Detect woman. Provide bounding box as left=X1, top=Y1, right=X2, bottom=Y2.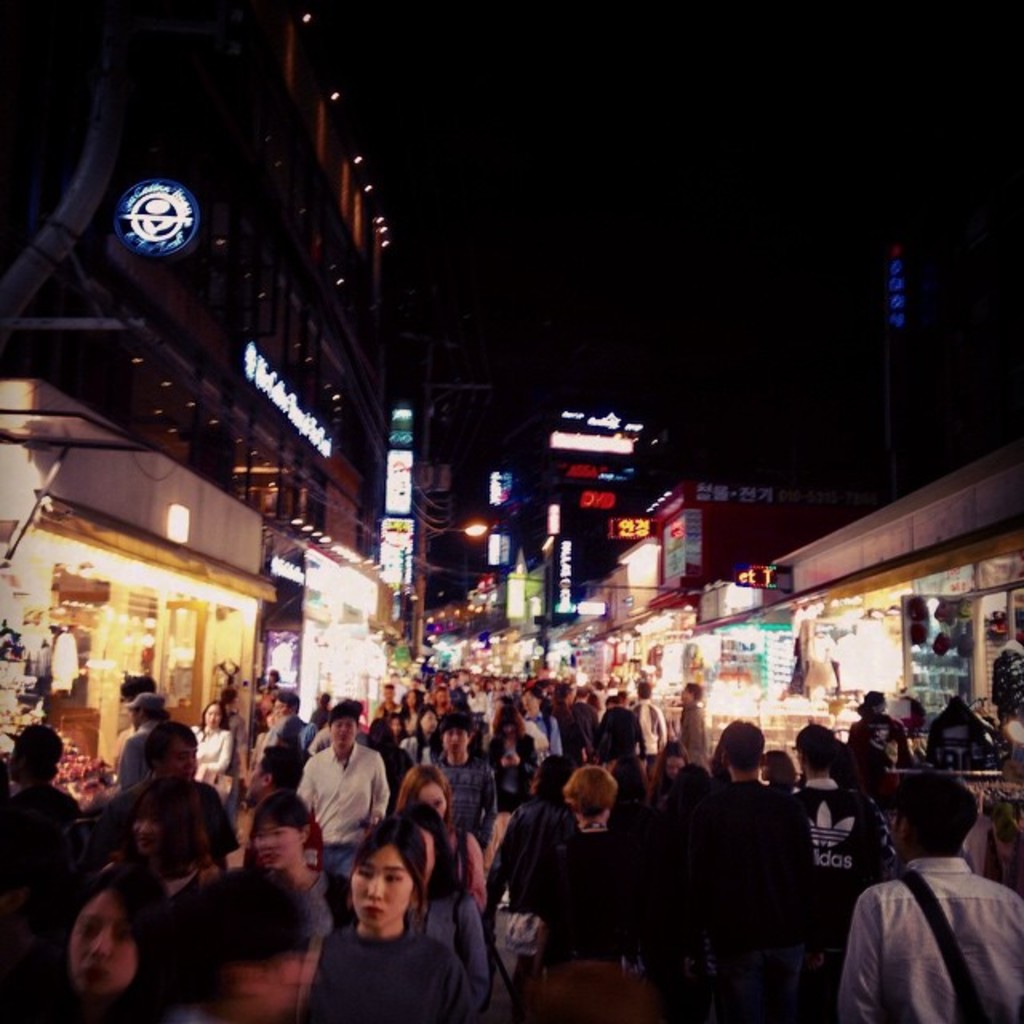
left=651, top=739, right=693, bottom=803.
